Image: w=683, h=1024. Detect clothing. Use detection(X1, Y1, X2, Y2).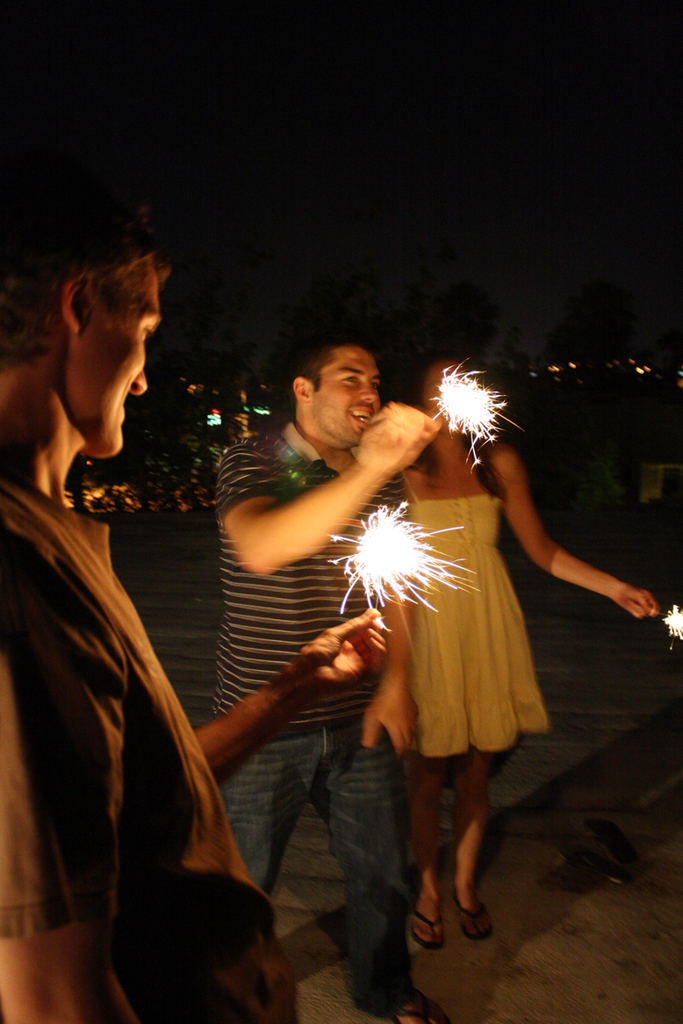
detection(205, 409, 451, 1020).
